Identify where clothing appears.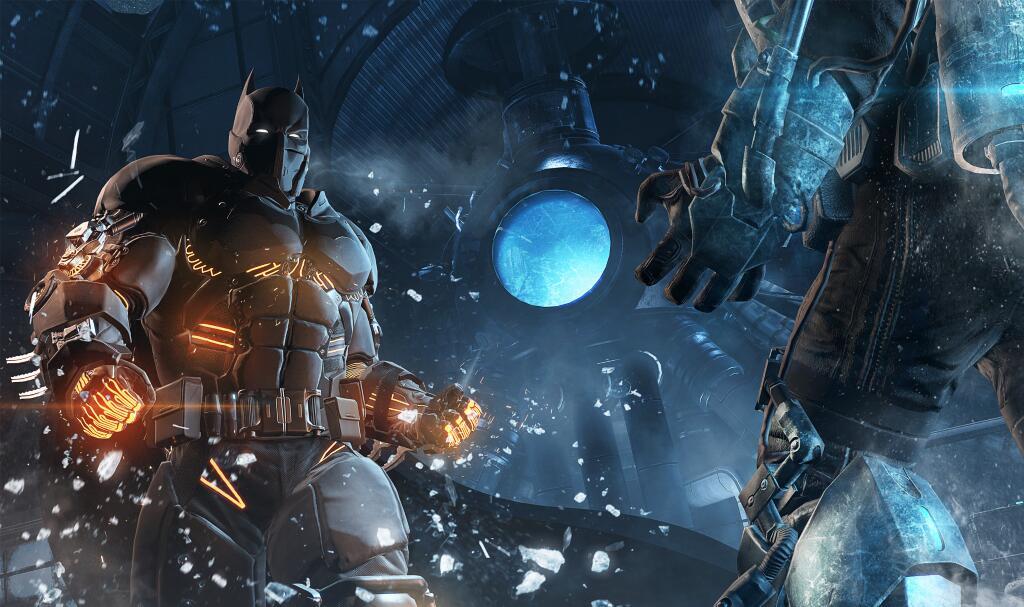
Appears at left=778, top=0, right=1007, bottom=567.
